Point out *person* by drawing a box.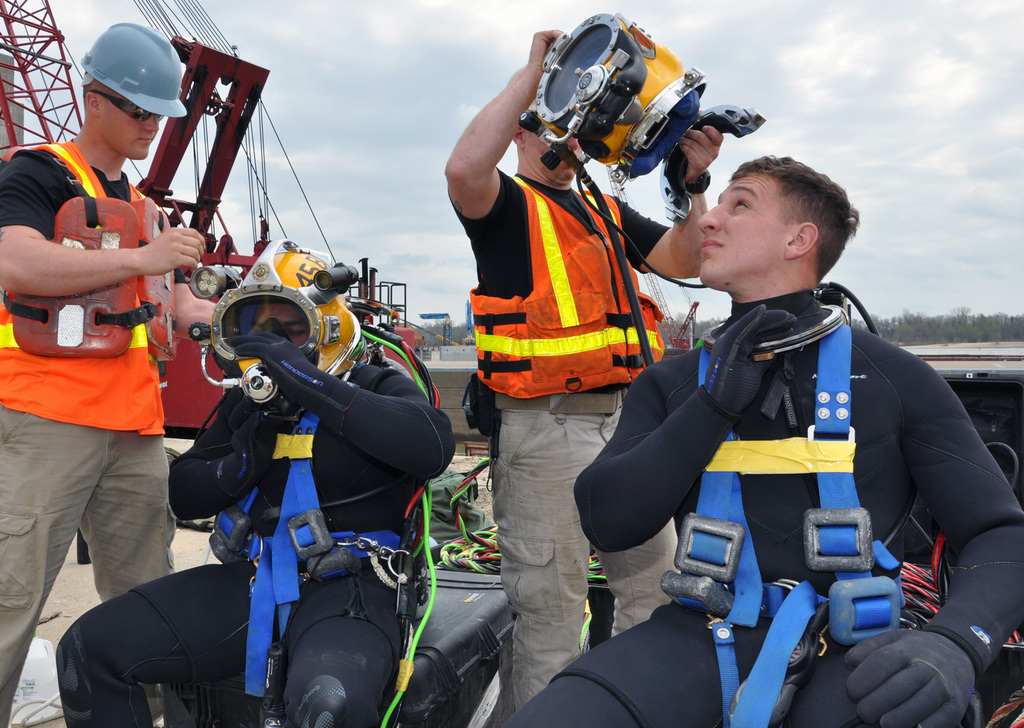
(left=0, top=23, right=212, bottom=727).
